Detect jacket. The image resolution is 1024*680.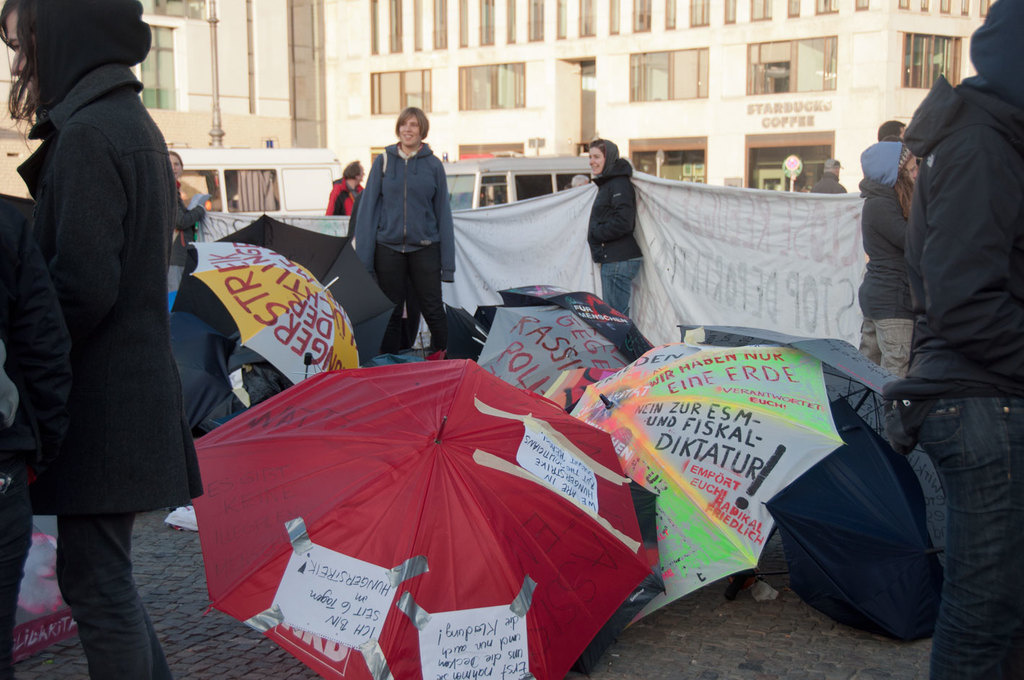
(left=853, top=178, right=918, bottom=322).
